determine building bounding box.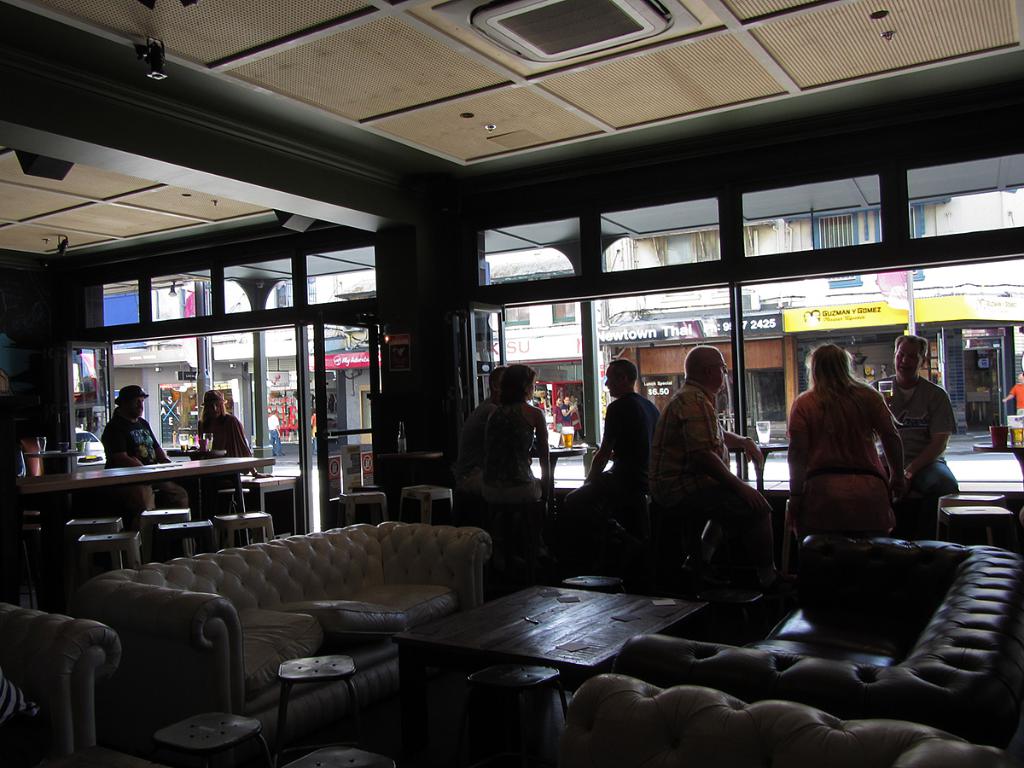
Determined: 0/0/1023/767.
